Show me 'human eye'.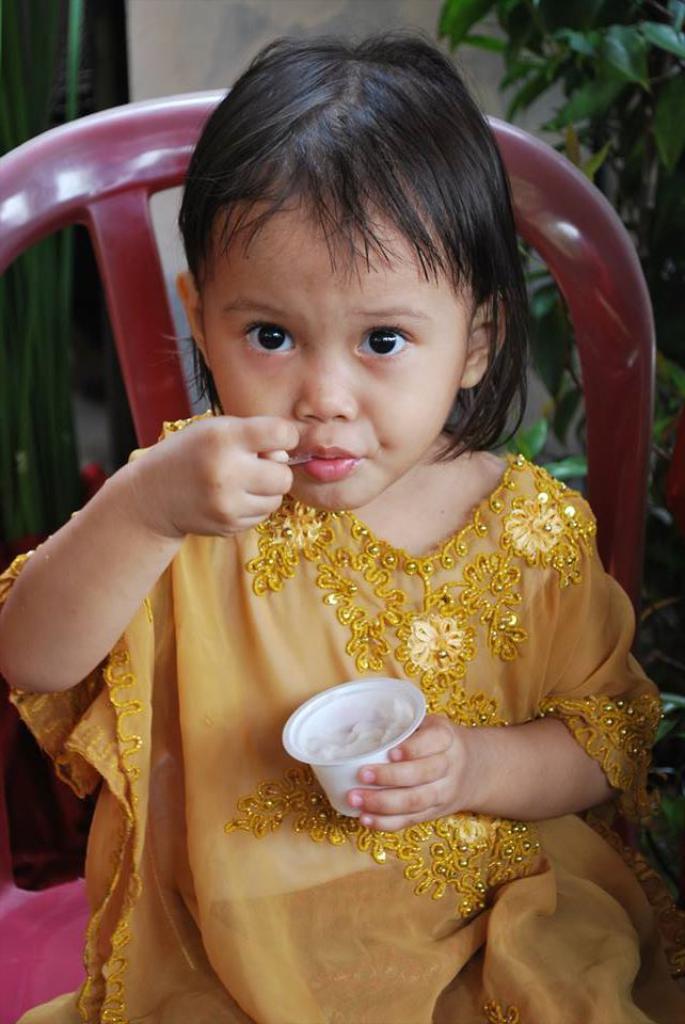
'human eye' is here: [left=345, top=302, right=433, bottom=366].
